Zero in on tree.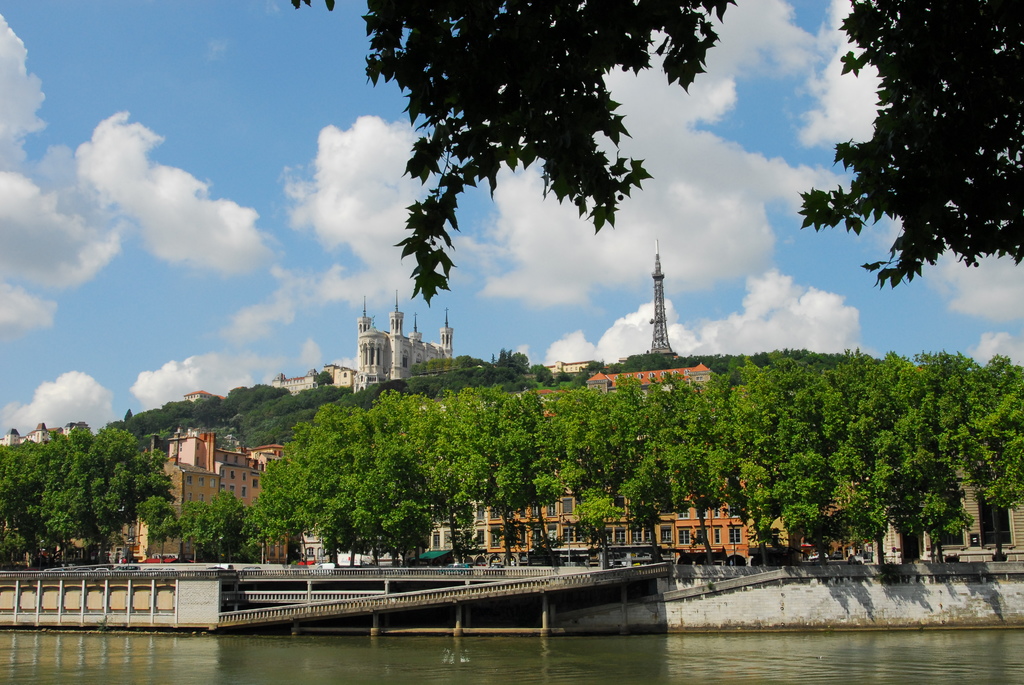
Zeroed in: <bbox>284, 0, 739, 310</bbox>.
